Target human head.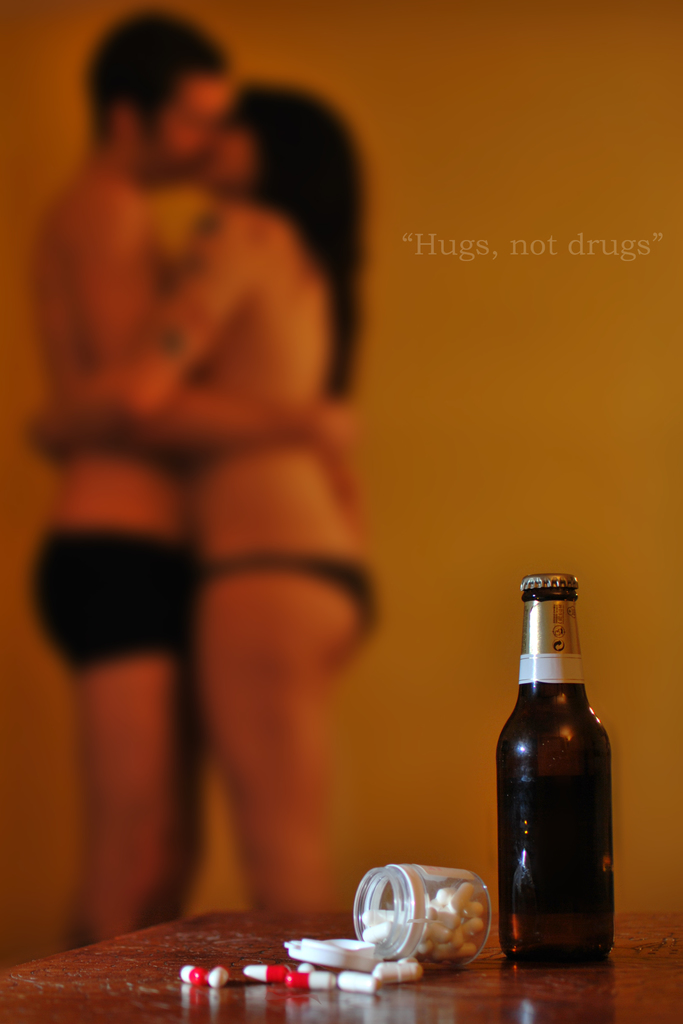
Target region: box(202, 76, 365, 196).
